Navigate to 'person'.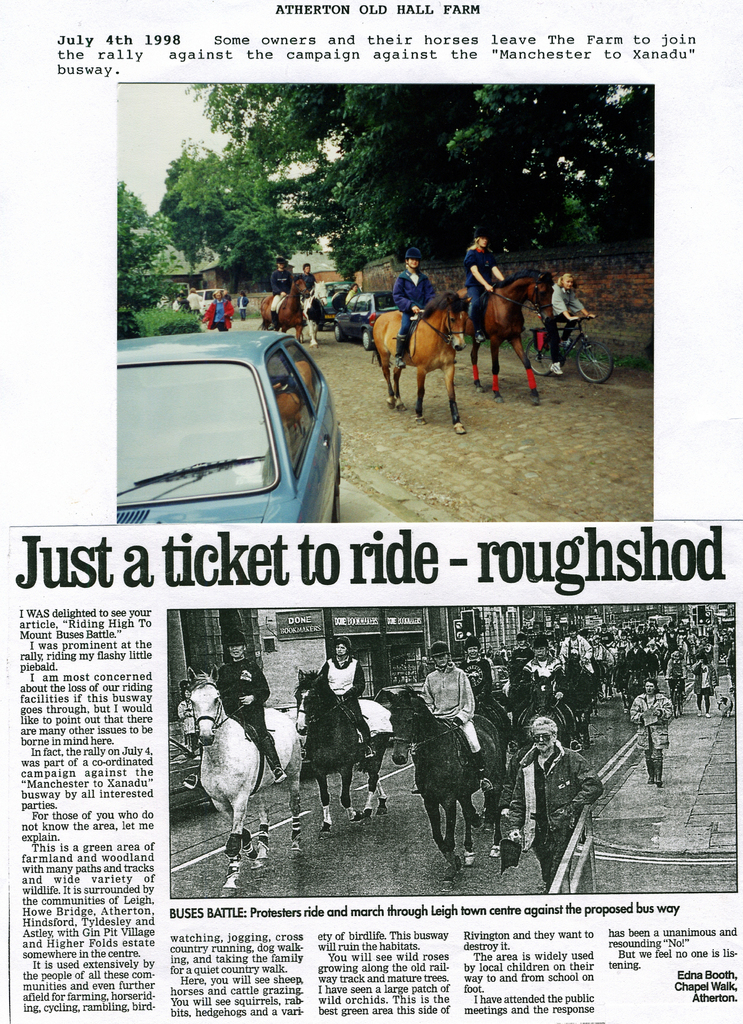
Navigation target: pyautogui.locateOnScreen(212, 636, 286, 767).
